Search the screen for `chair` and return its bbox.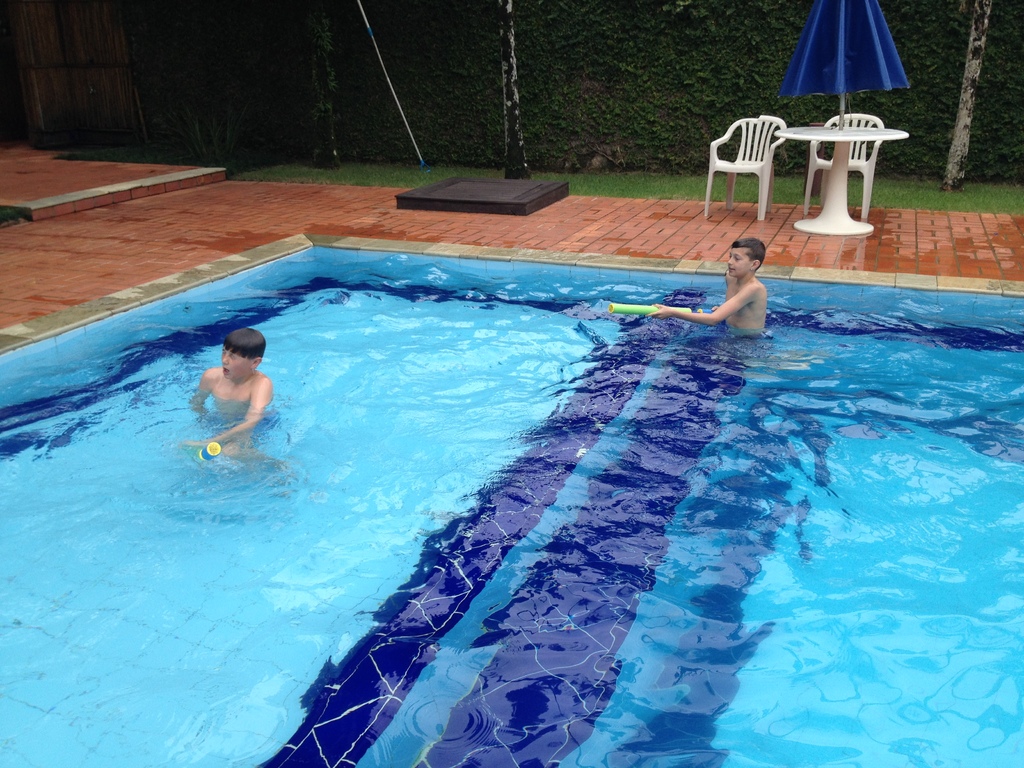
Found: (x1=800, y1=108, x2=884, y2=214).
